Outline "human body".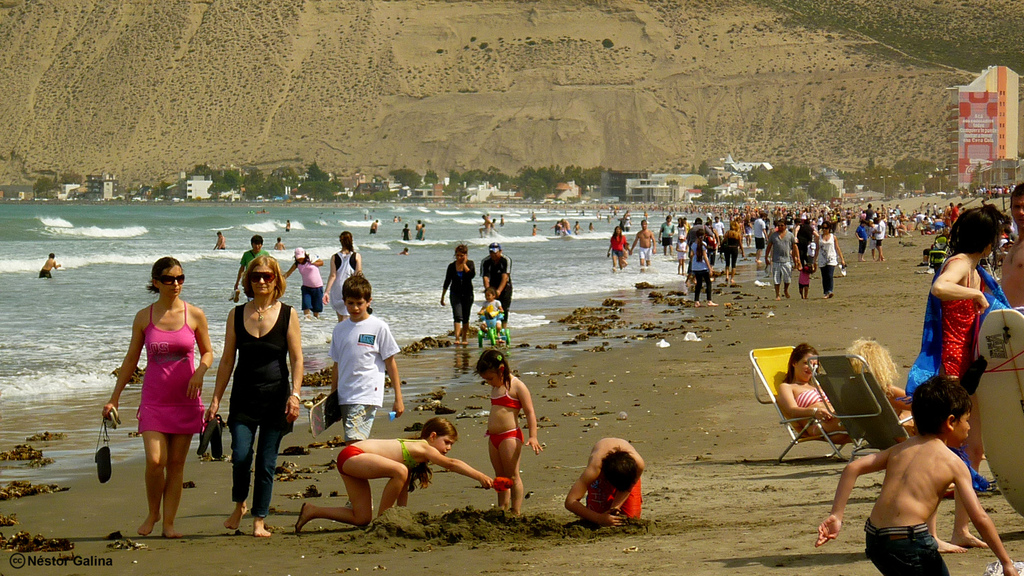
Outline: [904, 205, 1000, 466].
